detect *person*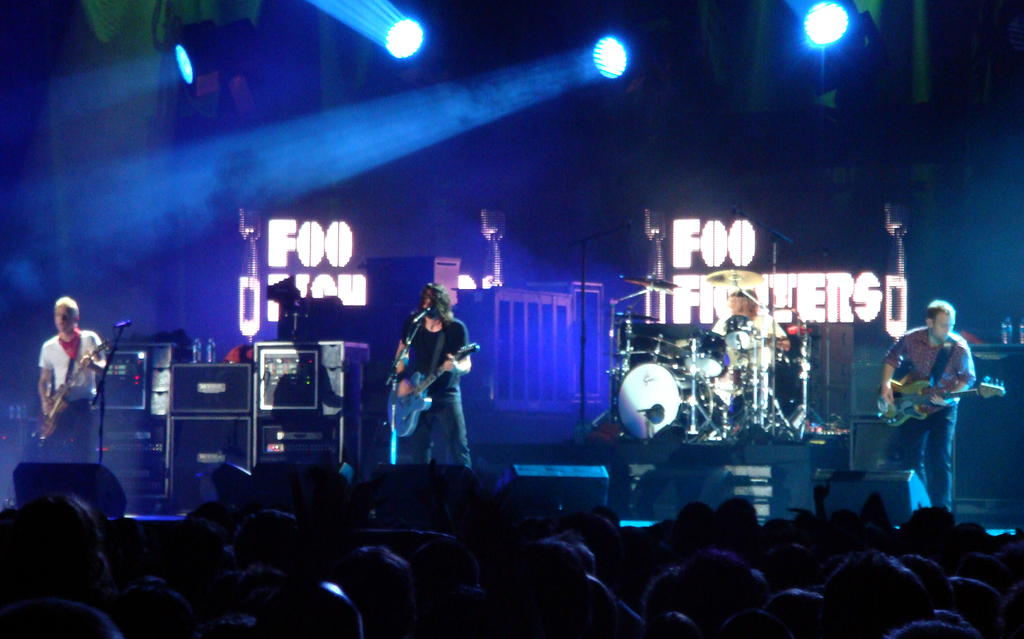
(717,288,792,351)
